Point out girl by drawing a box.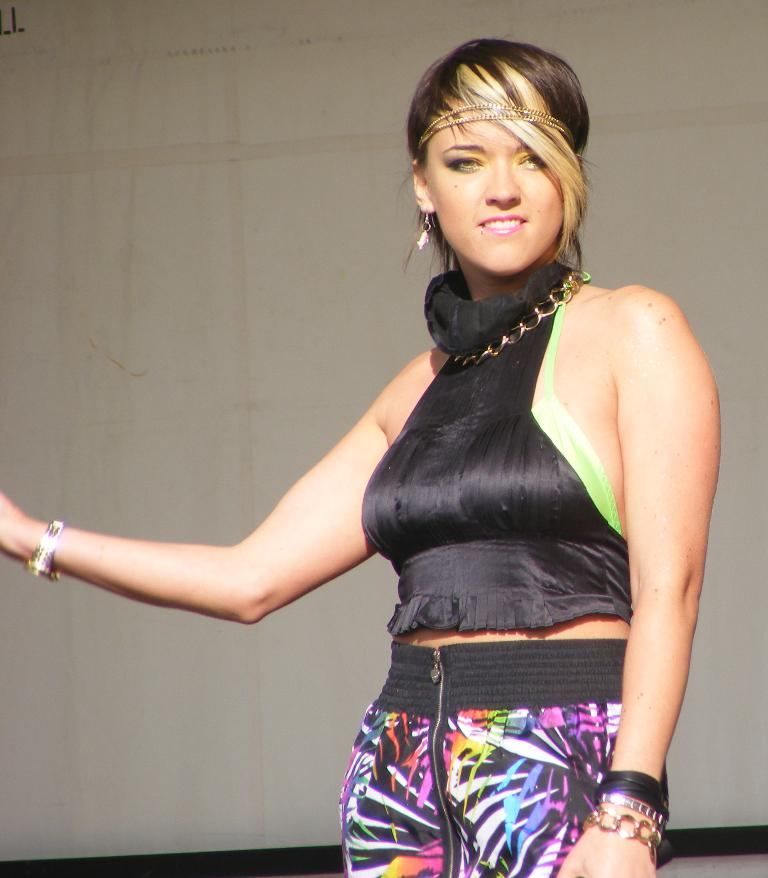
{"left": 0, "top": 48, "right": 722, "bottom": 877}.
